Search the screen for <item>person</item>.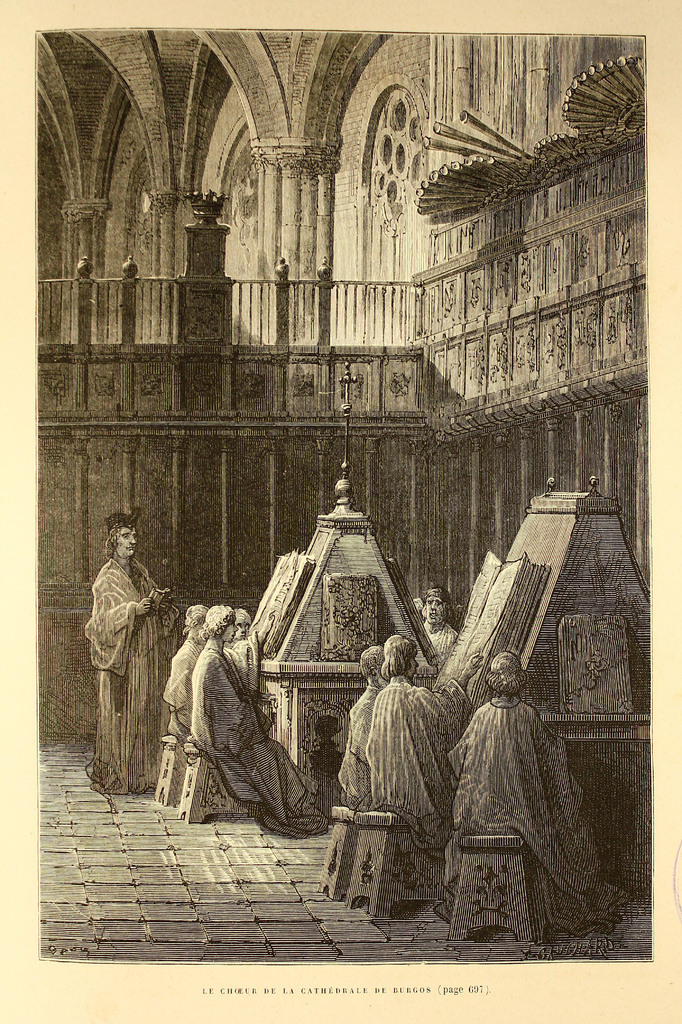
Found at l=416, t=588, r=466, b=659.
